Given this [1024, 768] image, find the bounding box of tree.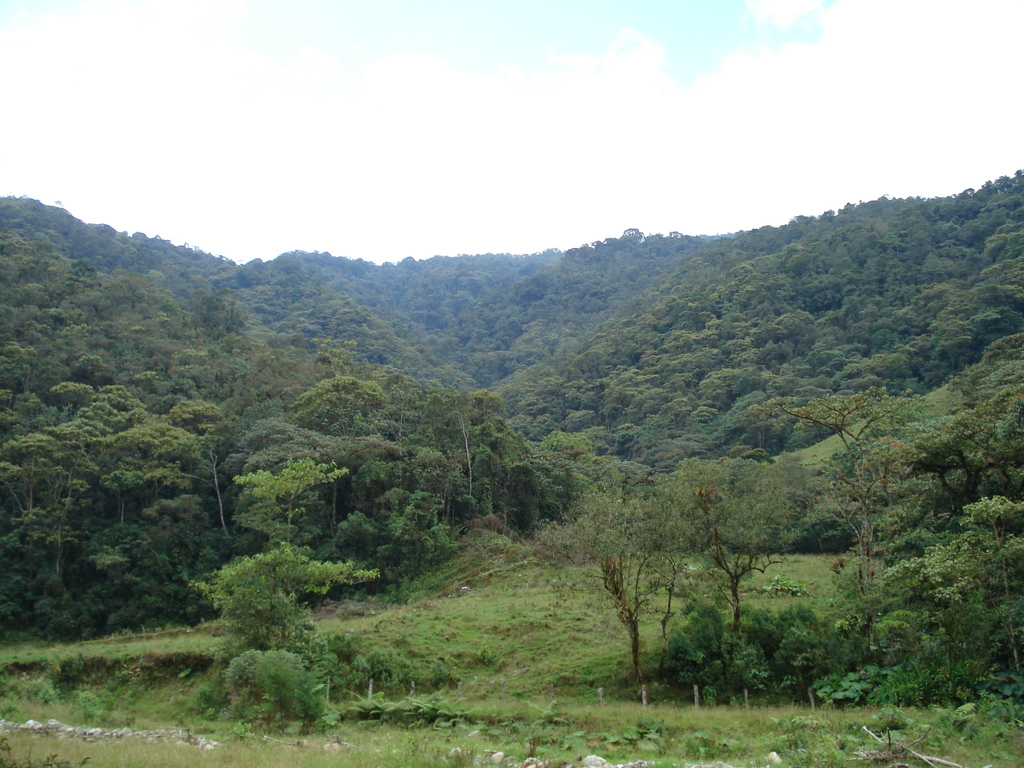
l=539, t=422, r=820, b=679.
